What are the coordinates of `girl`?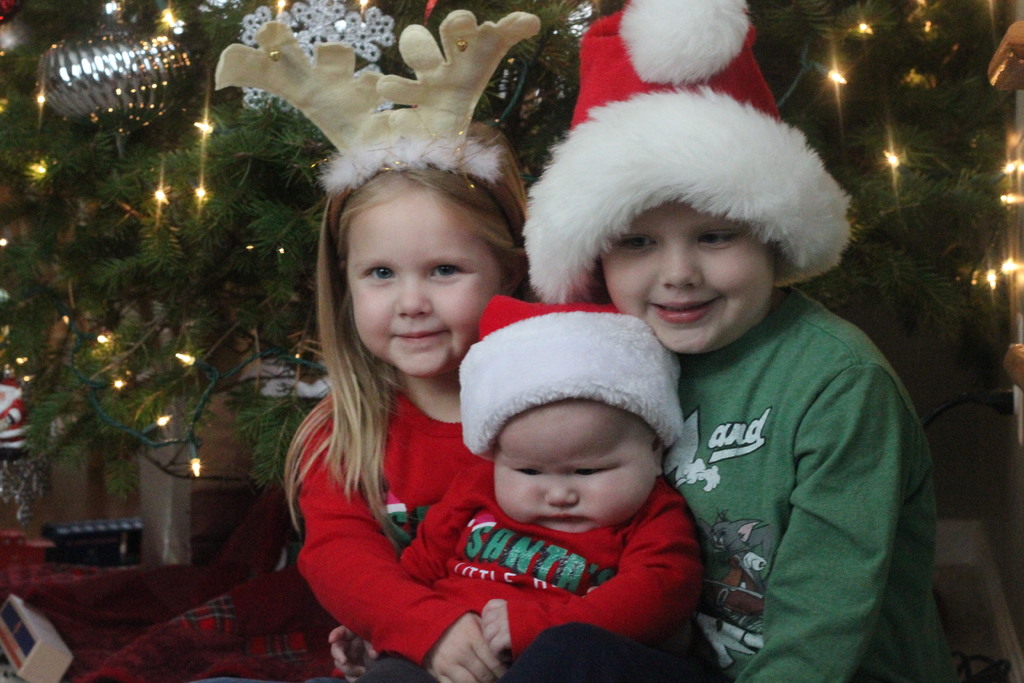
bbox(216, 10, 529, 682).
